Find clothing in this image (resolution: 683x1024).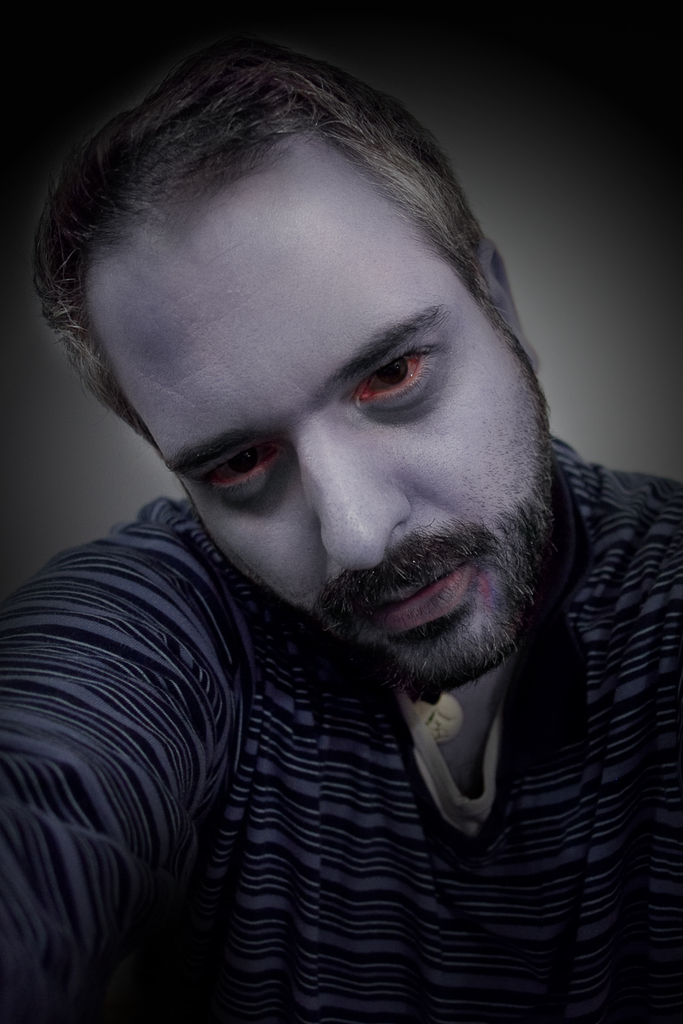
[x1=0, y1=428, x2=682, y2=1023].
